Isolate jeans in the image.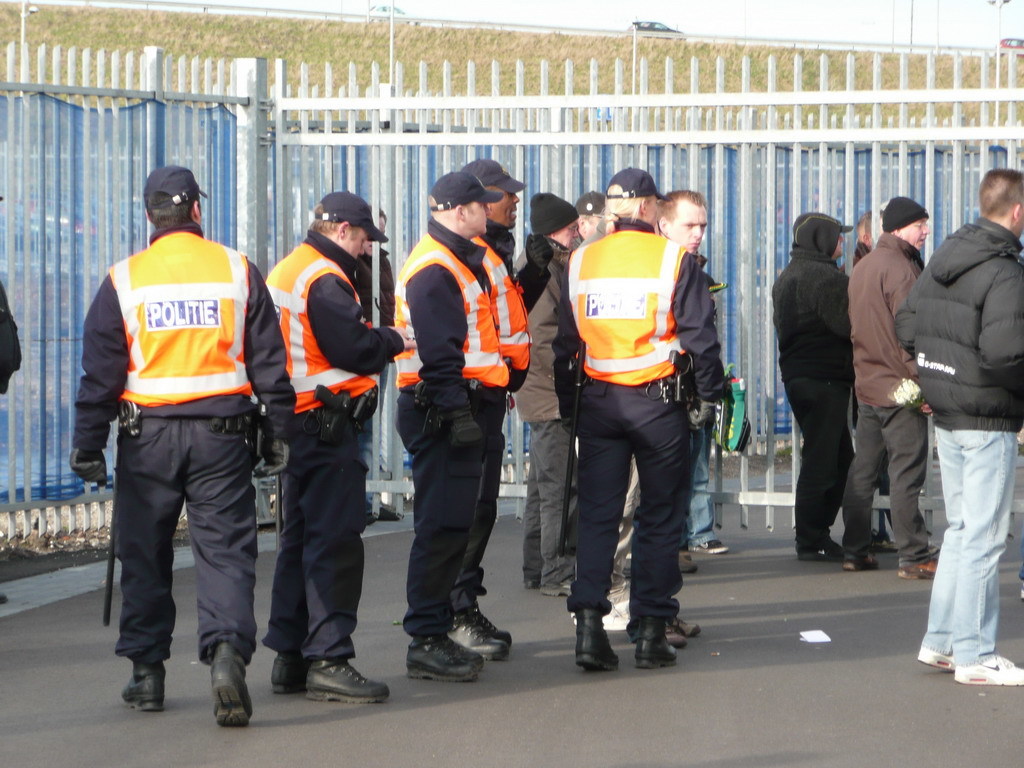
Isolated region: x1=920 y1=428 x2=1021 y2=660.
